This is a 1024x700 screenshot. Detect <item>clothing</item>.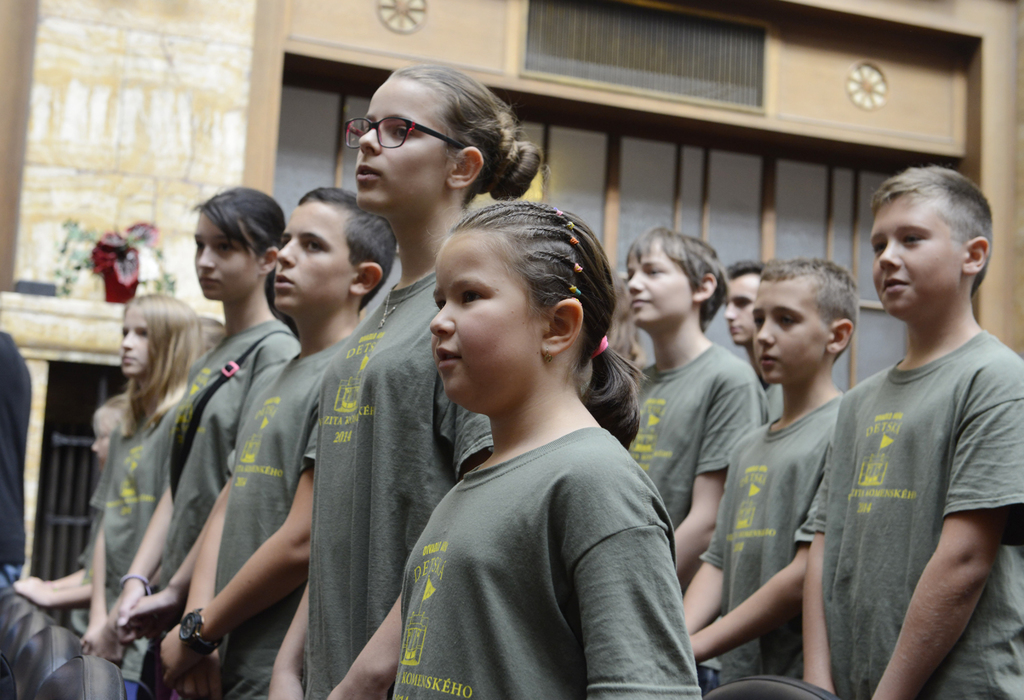
(left=303, top=270, right=493, bottom=699).
